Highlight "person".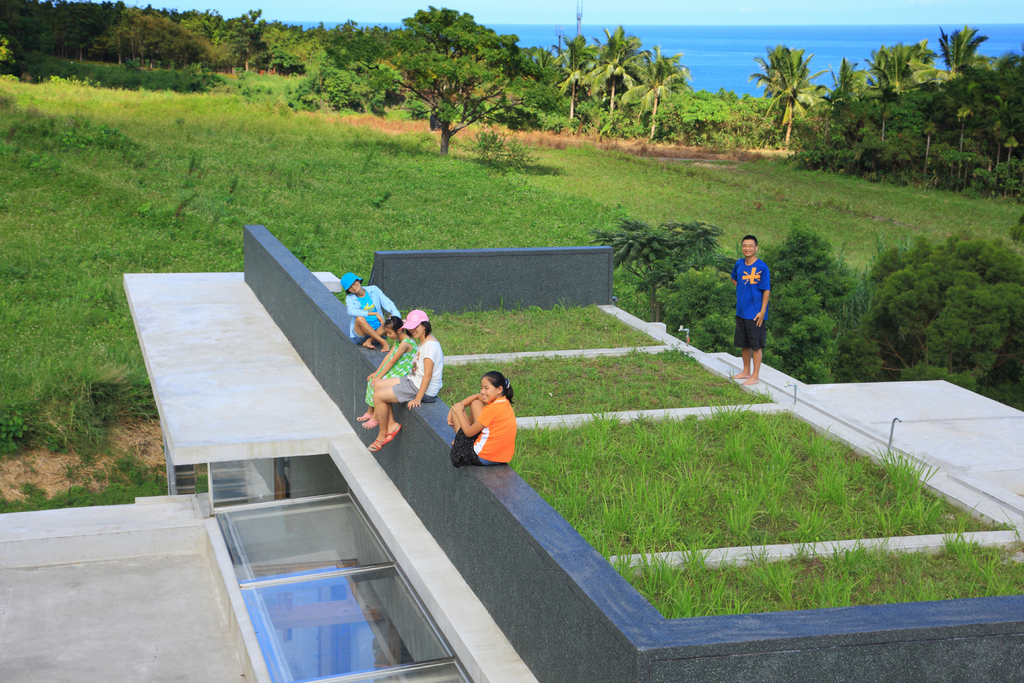
Highlighted region: [340, 274, 403, 353].
